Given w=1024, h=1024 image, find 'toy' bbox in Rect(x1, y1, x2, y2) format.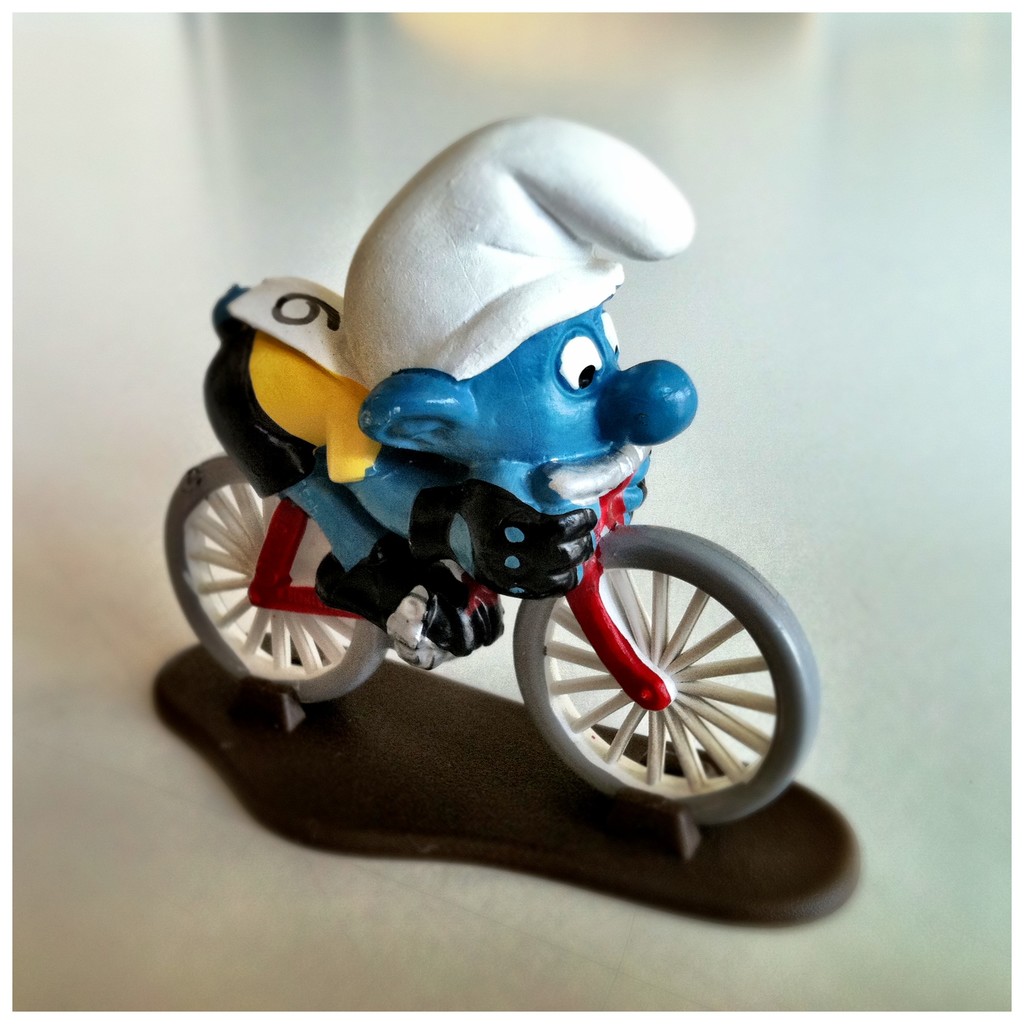
Rect(170, 138, 823, 924).
